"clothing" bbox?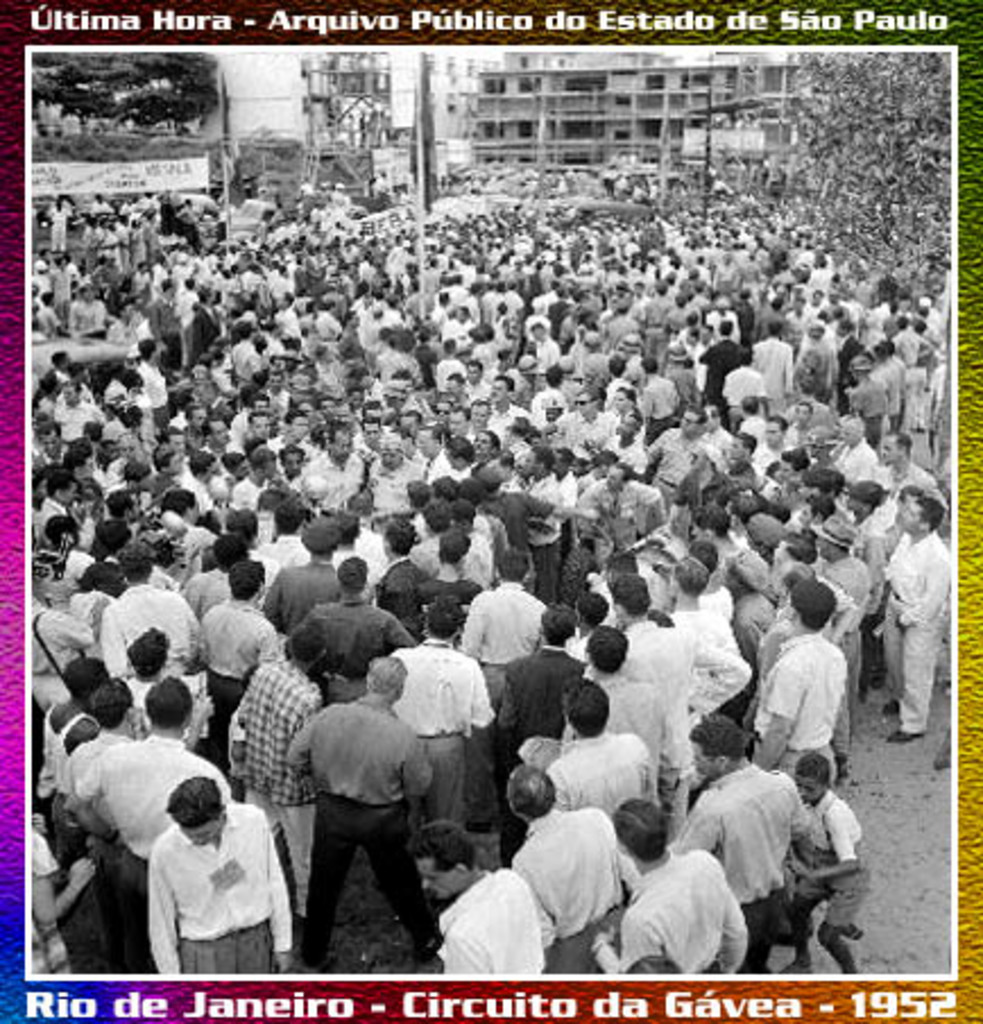
x1=879, y1=351, x2=901, y2=437
